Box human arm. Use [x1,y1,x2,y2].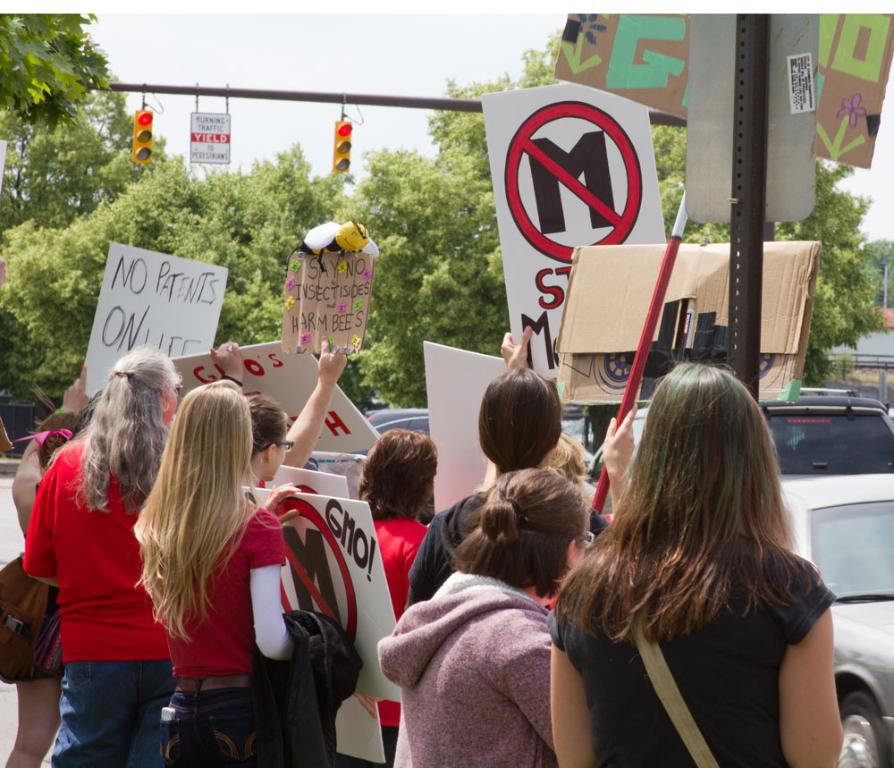
[249,512,295,663].
